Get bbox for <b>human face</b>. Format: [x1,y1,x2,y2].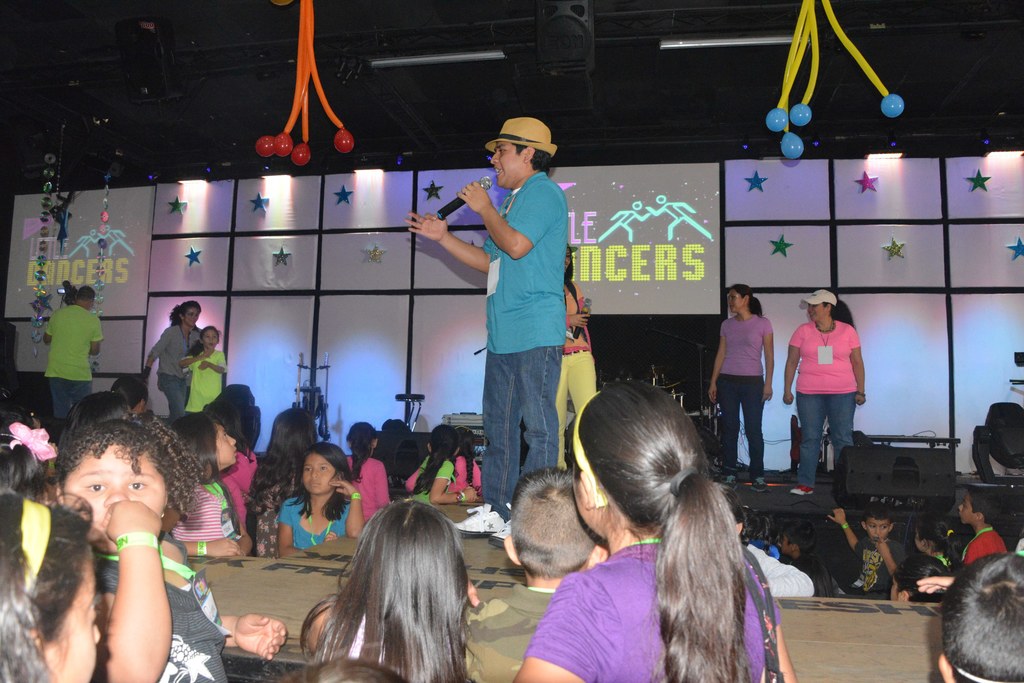
[42,549,100,682].
